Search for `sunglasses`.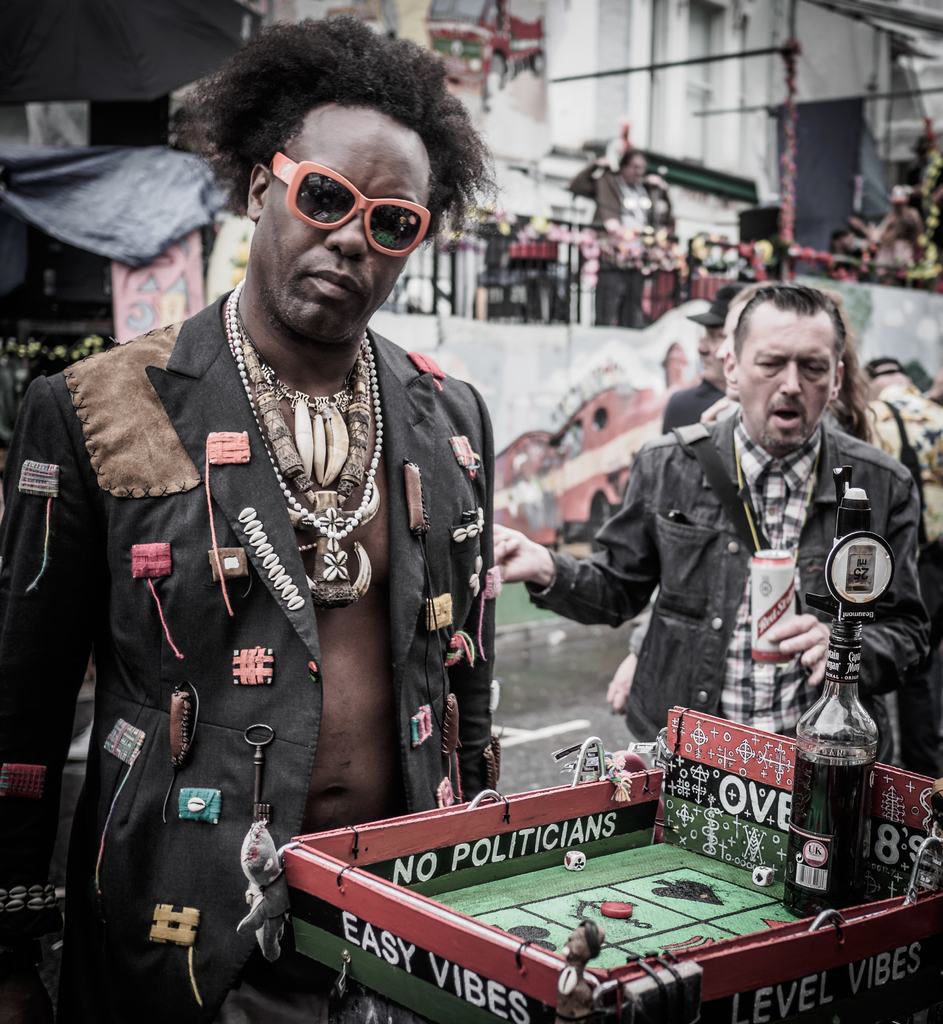
Found at x1=270 y1=154 x2=432 y2=258.
